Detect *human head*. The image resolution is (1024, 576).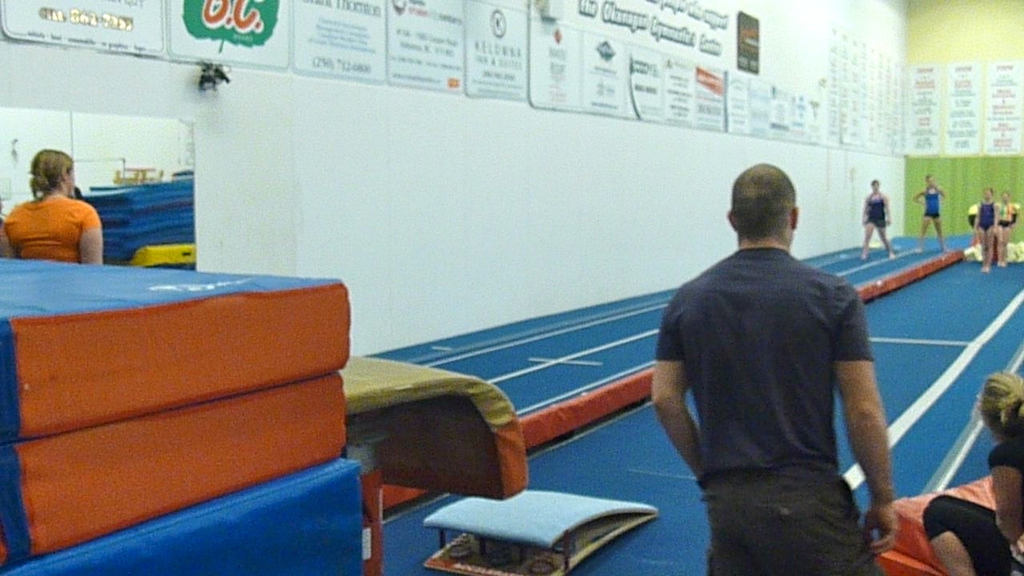
730,157,810,248.
